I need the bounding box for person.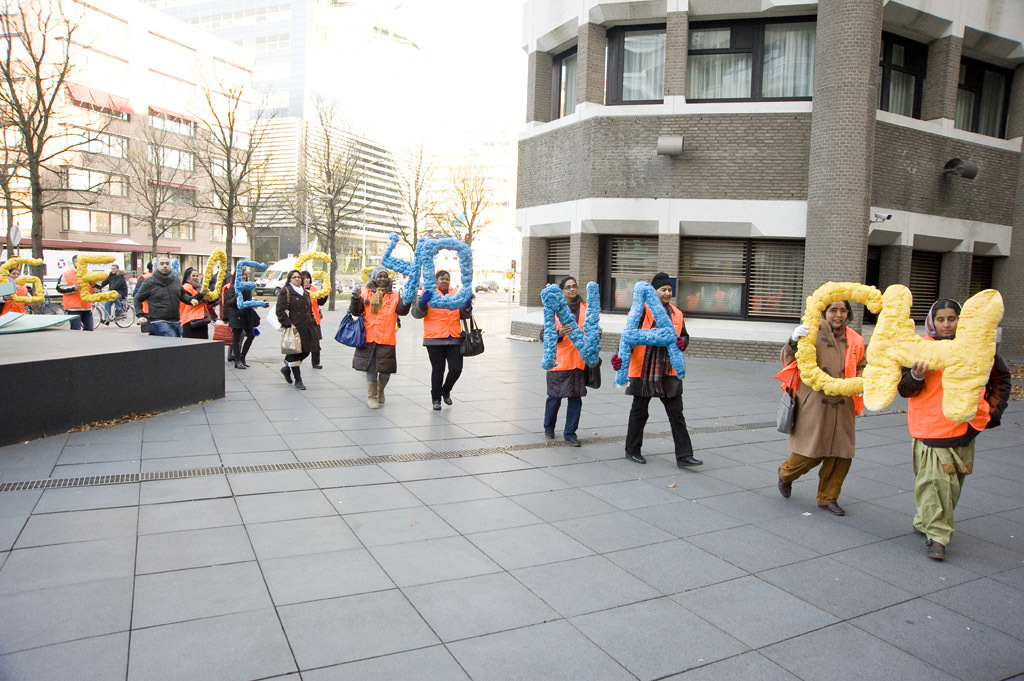
Here it is: 98/265/126/320.
